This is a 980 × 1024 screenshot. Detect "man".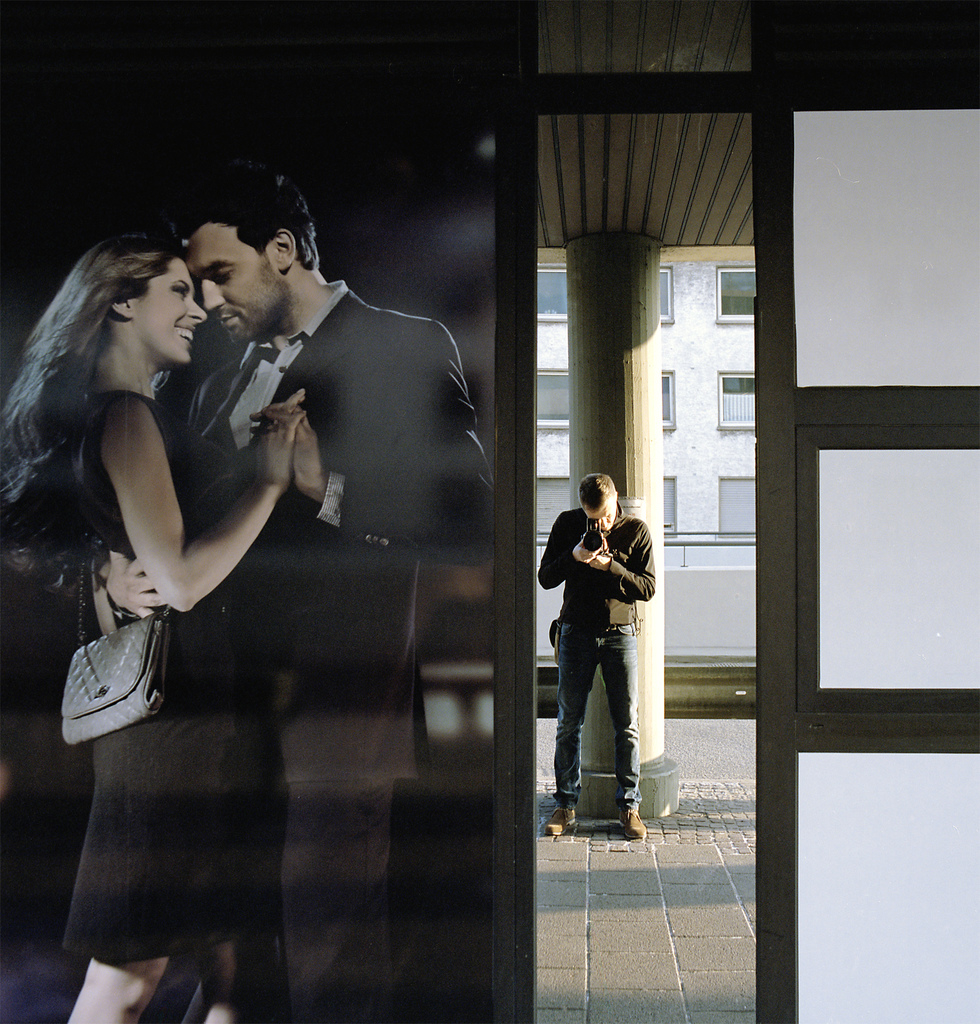
{"left": 99, "top": 156, "right": 500, "bottom": 1023}.
